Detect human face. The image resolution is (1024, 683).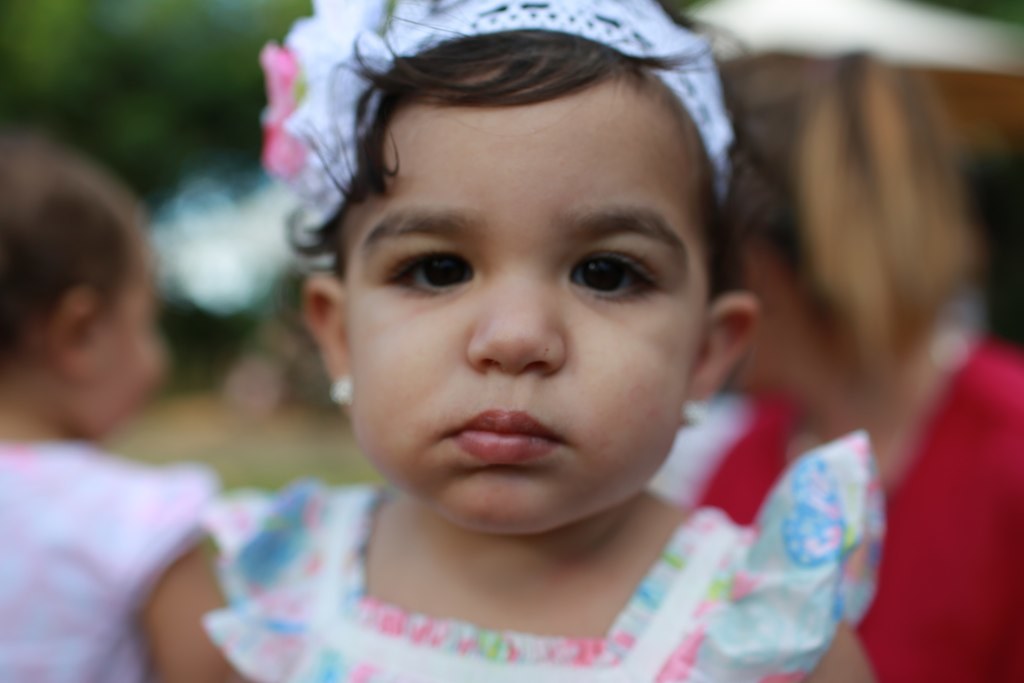
{"left": 102, "top": 238, "right": 156, "bottom": 421}.
